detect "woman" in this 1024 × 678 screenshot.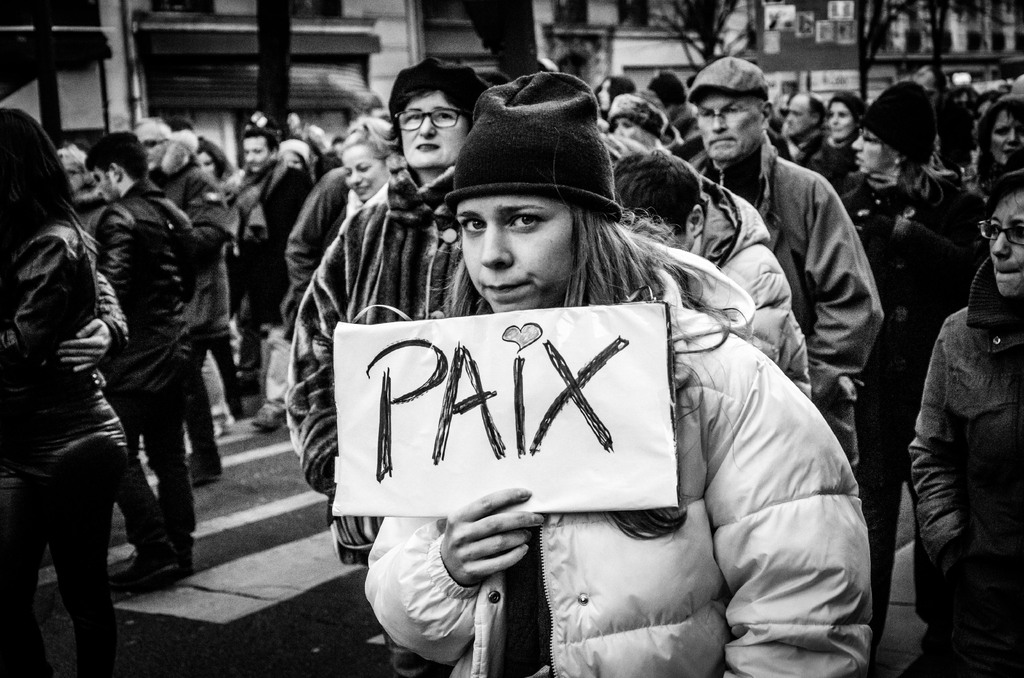
Detection: bbox=[0, 92, 145, 677].
